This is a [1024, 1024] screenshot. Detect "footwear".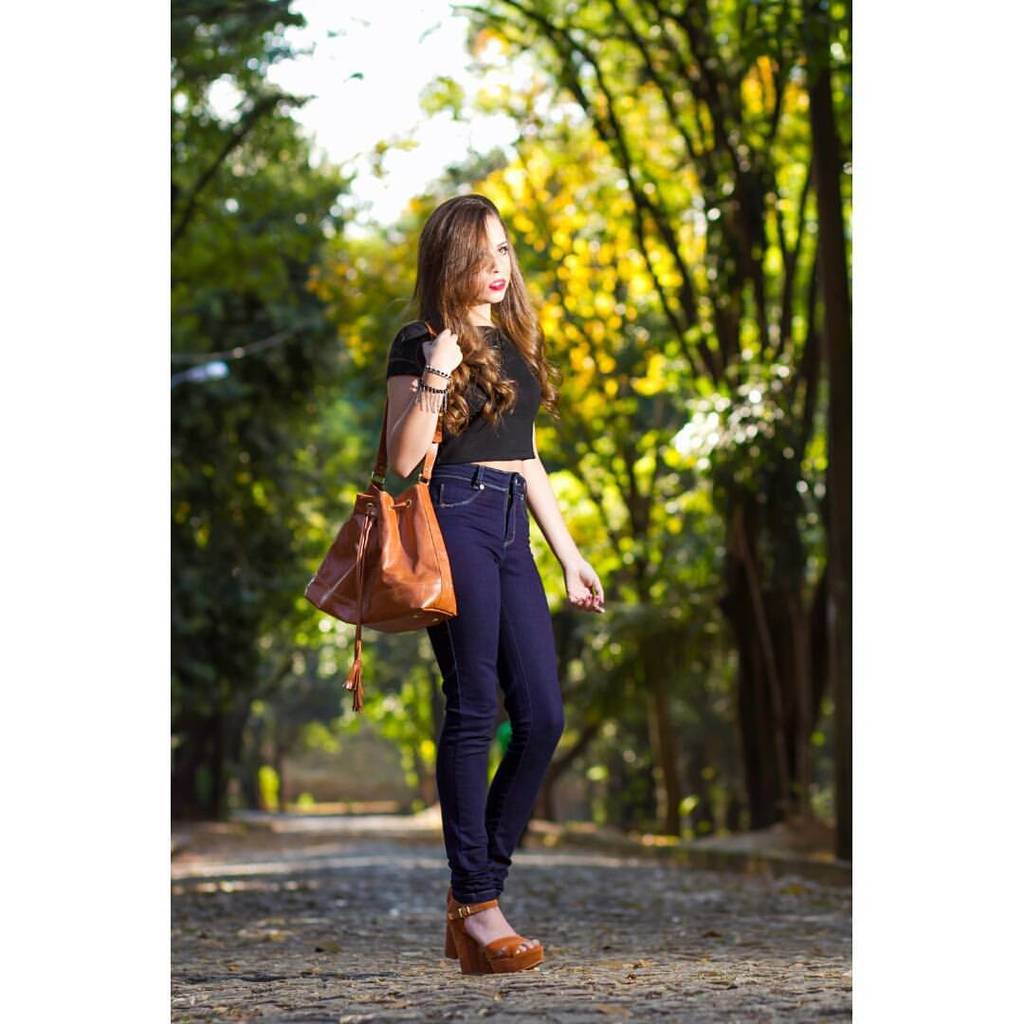
left=449, top=882, right=547, bottom=983.
